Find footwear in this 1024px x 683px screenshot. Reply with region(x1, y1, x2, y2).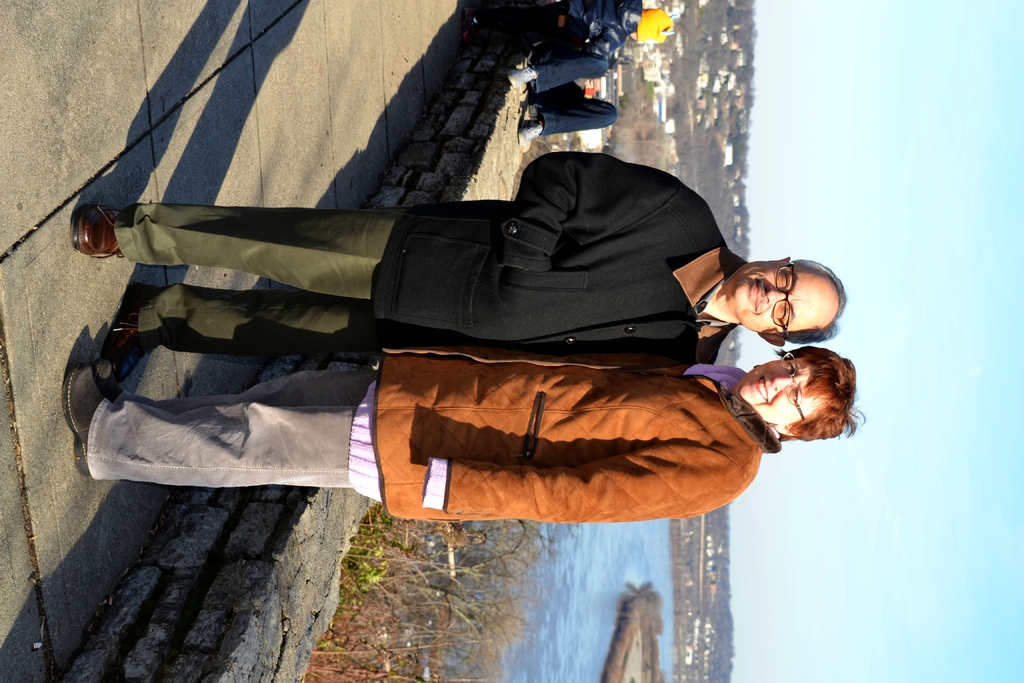
region(106, 274, 172, 372).
